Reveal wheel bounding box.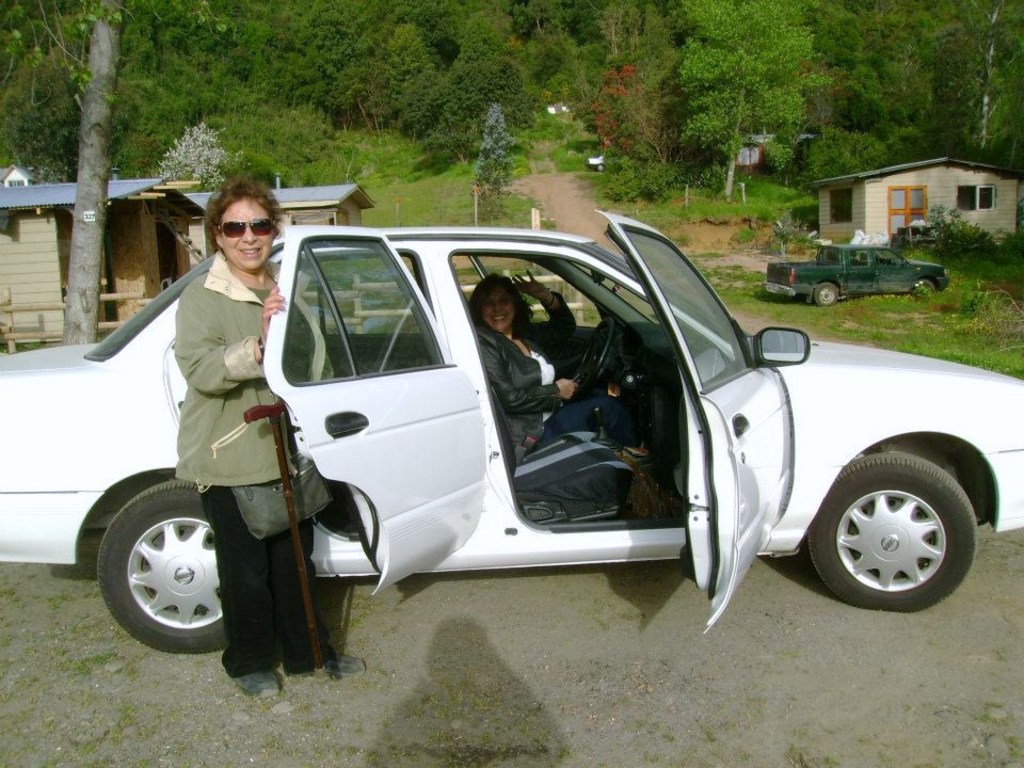
Revealed: pyautogui.locateOnScreen(576, 315, 613, 388).
